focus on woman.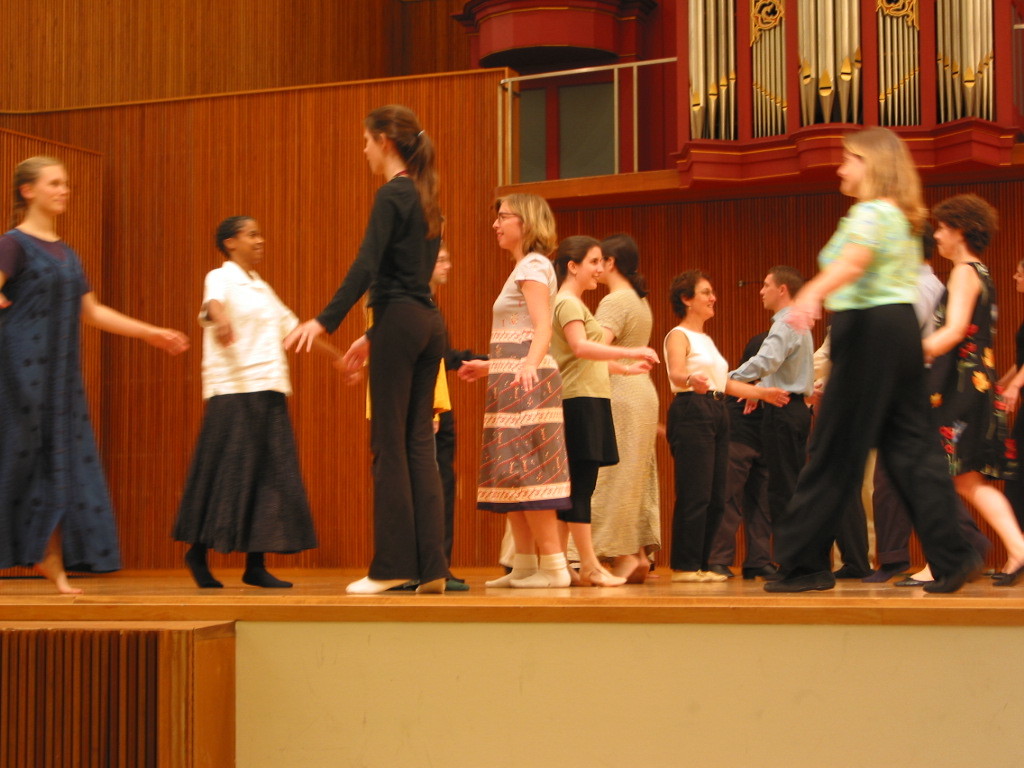
Focused at locate(322, 91, 457, 613).
